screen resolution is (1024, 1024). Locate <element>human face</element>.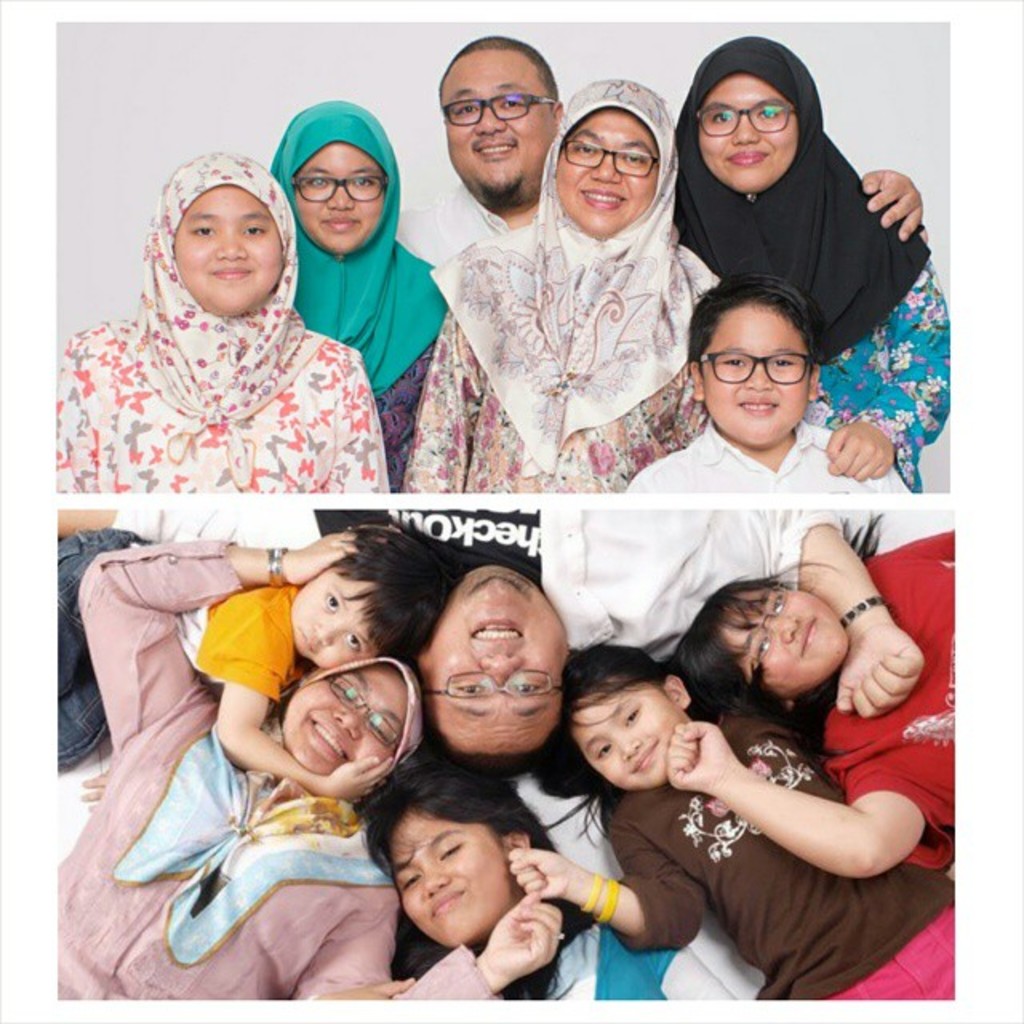
region(166, 186, 283, 315).
